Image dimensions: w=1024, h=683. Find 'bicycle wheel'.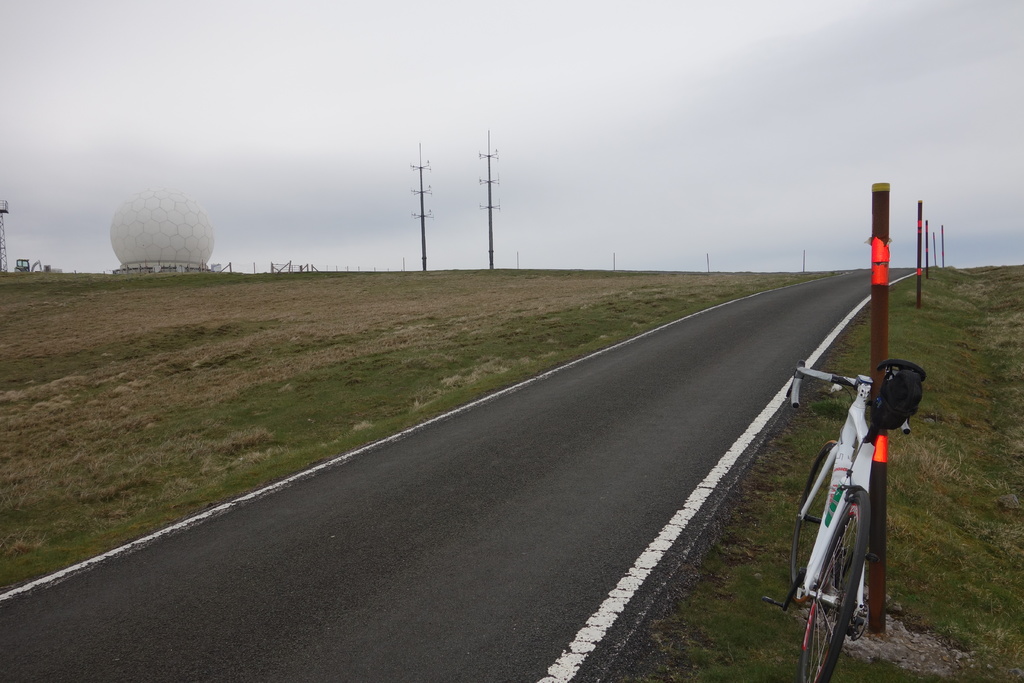
crop(791, 438, 842, 595).
